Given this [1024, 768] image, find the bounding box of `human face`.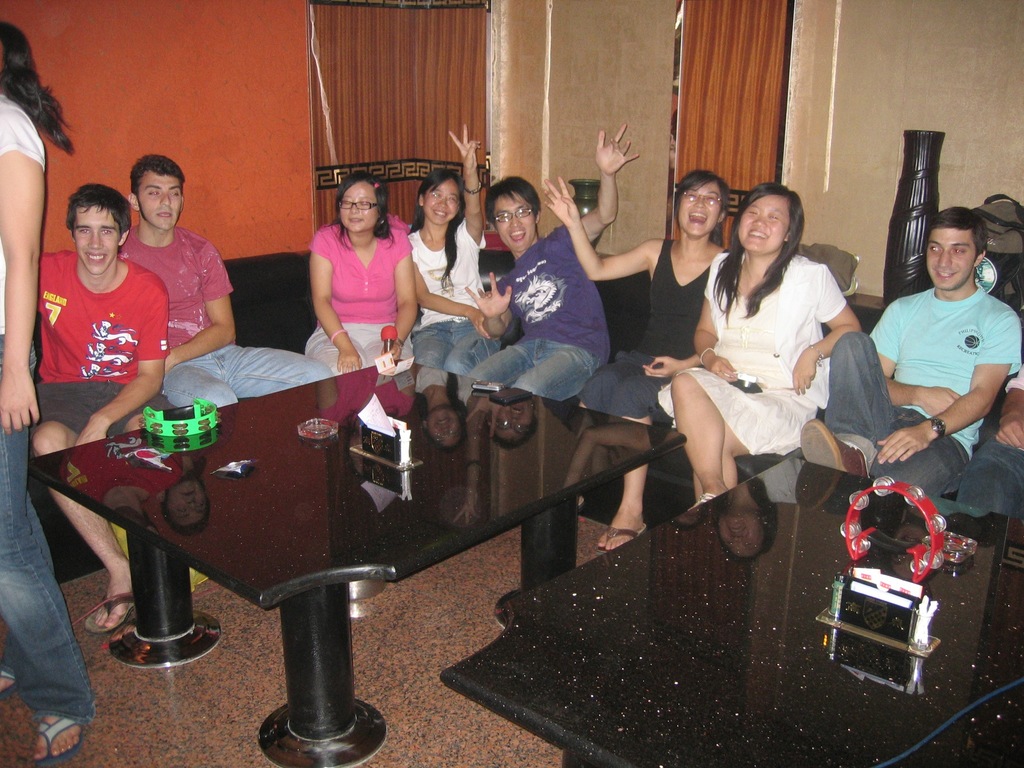
box=[490, 189, 535, 249].
